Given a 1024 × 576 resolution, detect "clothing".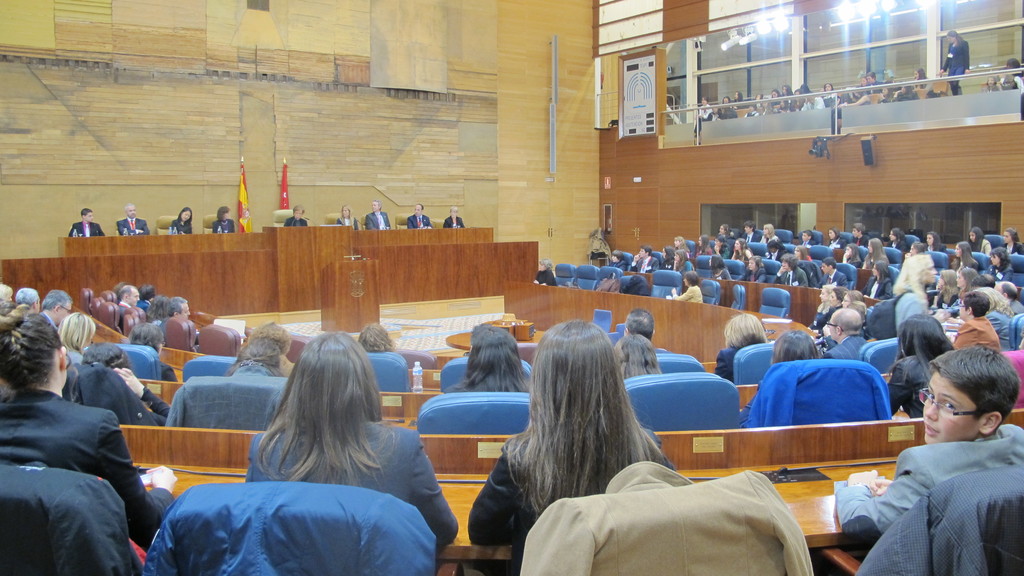
bbox=(747, 112, 755, 116).
